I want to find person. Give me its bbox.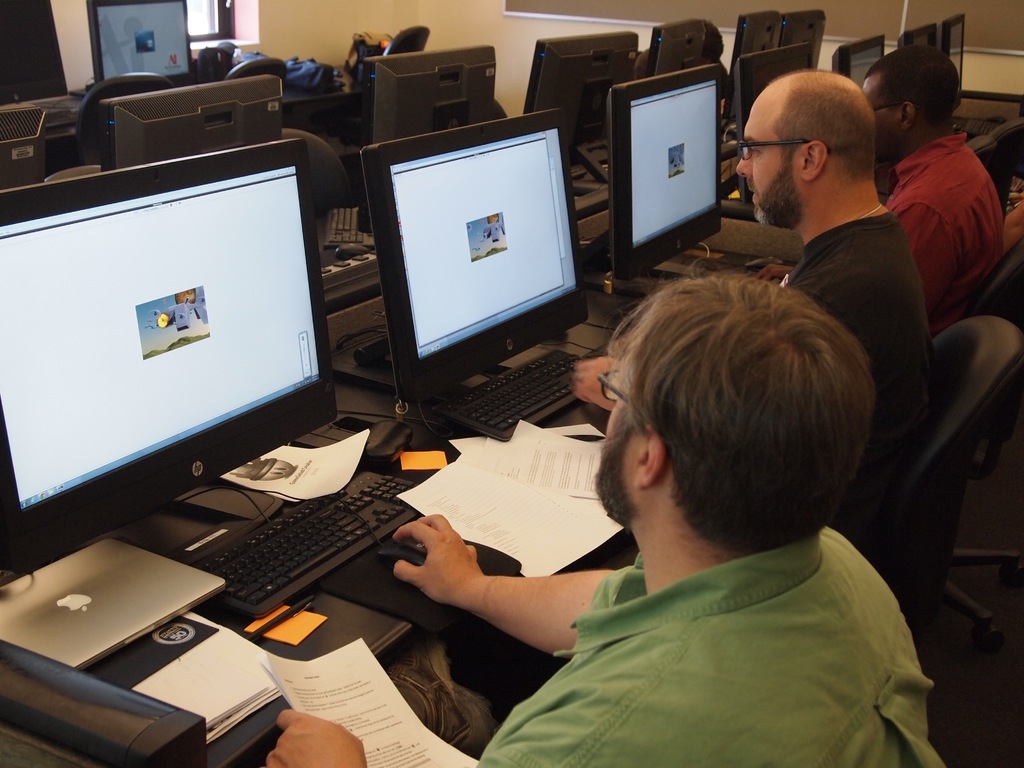
[570, 60, 927, 550].
